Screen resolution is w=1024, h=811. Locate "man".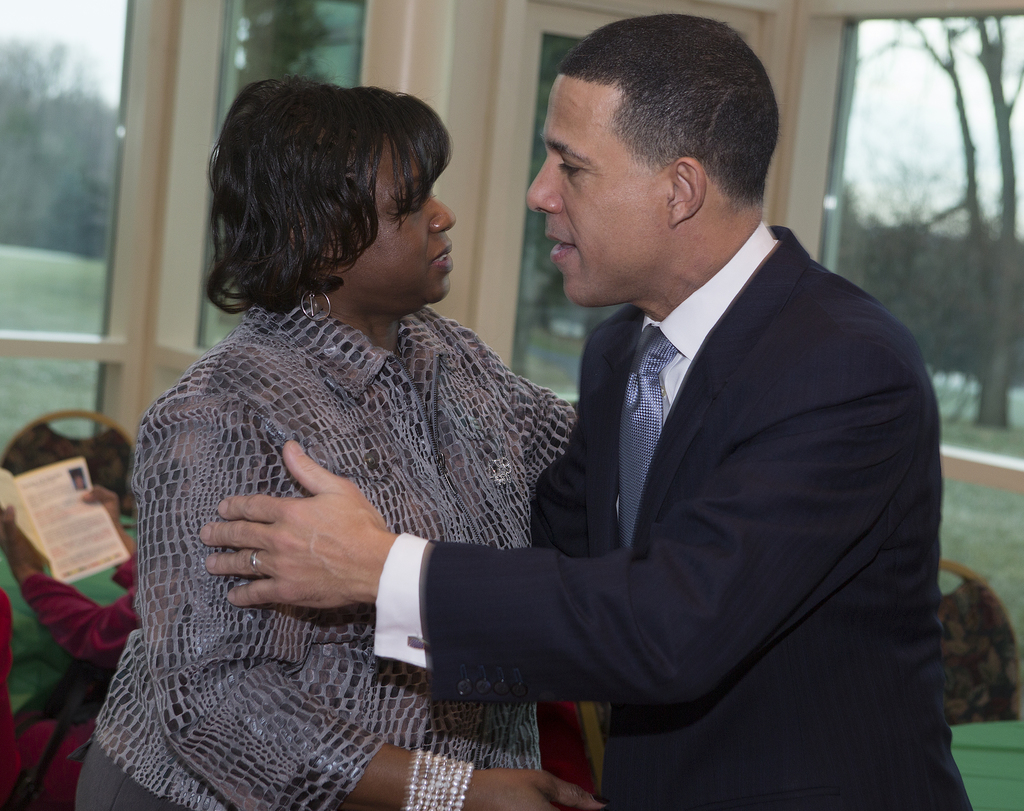
left=406, top=19, right=969, bottom=810.
